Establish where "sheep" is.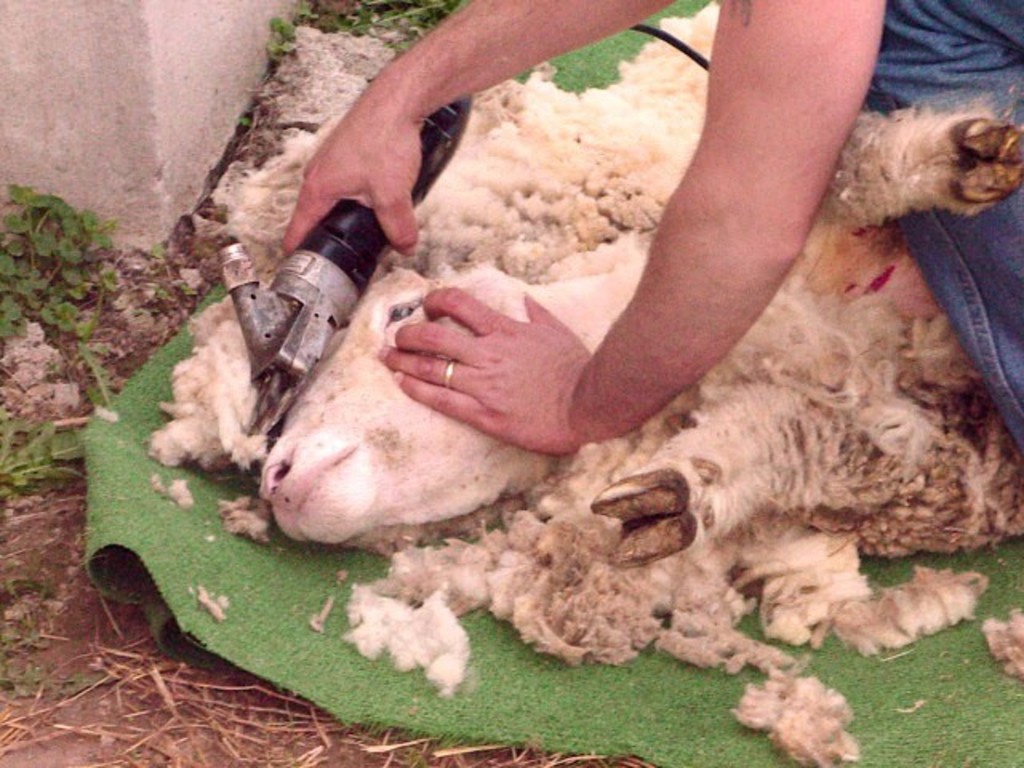
Established at left=142, top=0, right=1022, bottom=766.
